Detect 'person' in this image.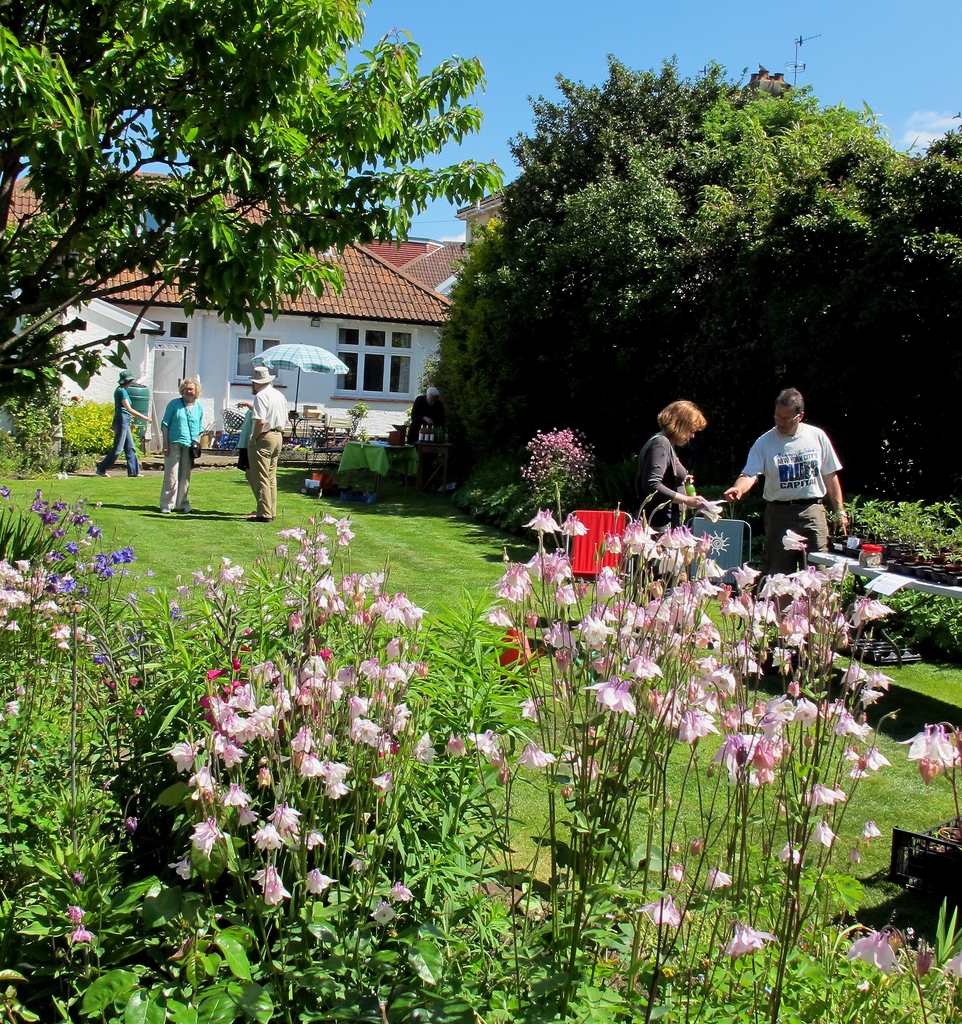
Detection: region(722, 383, 853, 584).
